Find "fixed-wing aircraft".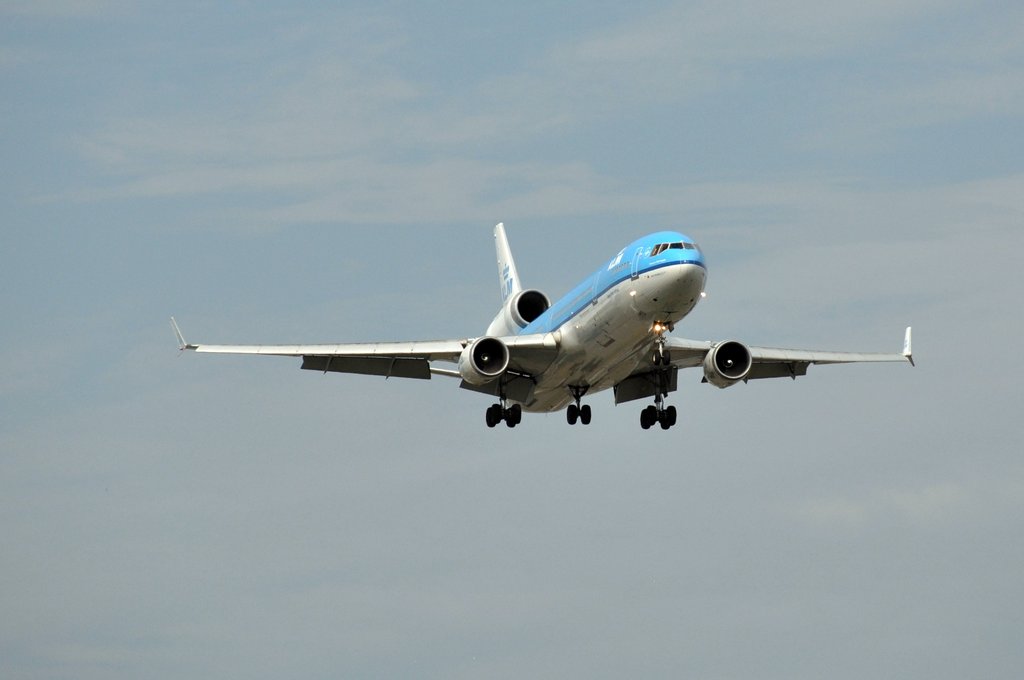
rect(169, 225, 914, 428).
